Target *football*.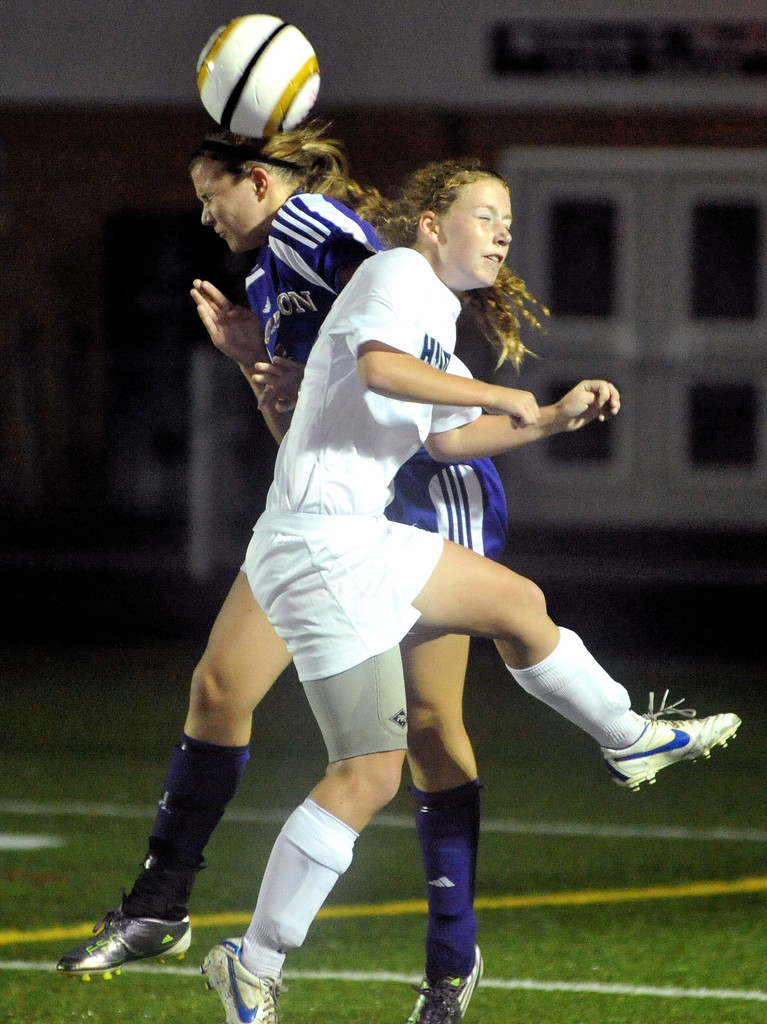
Target region: <region>190, 12, 325, 138</region>.
